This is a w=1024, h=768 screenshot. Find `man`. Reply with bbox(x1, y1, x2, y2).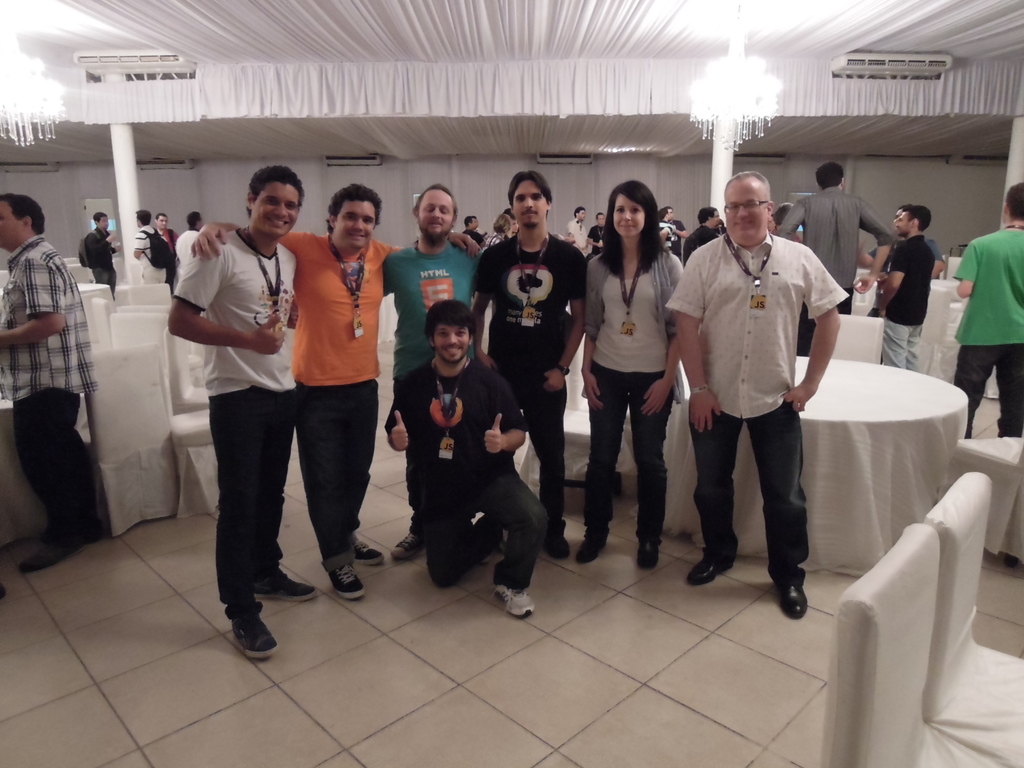
bbox(676, 166, 840, 612).
